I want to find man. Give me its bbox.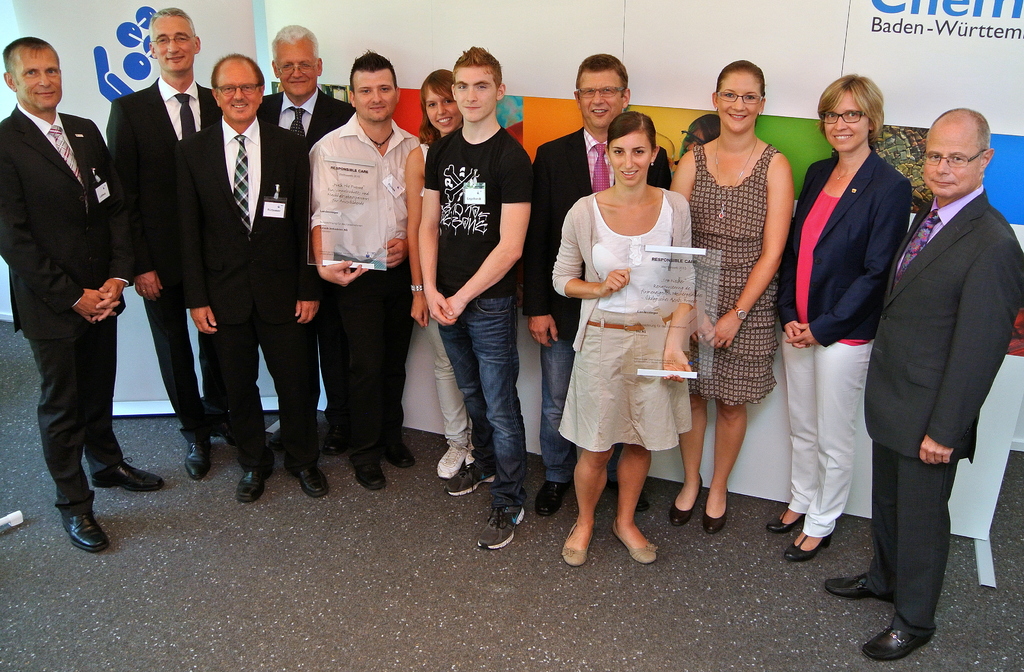
[417, 45, 534, 549].
